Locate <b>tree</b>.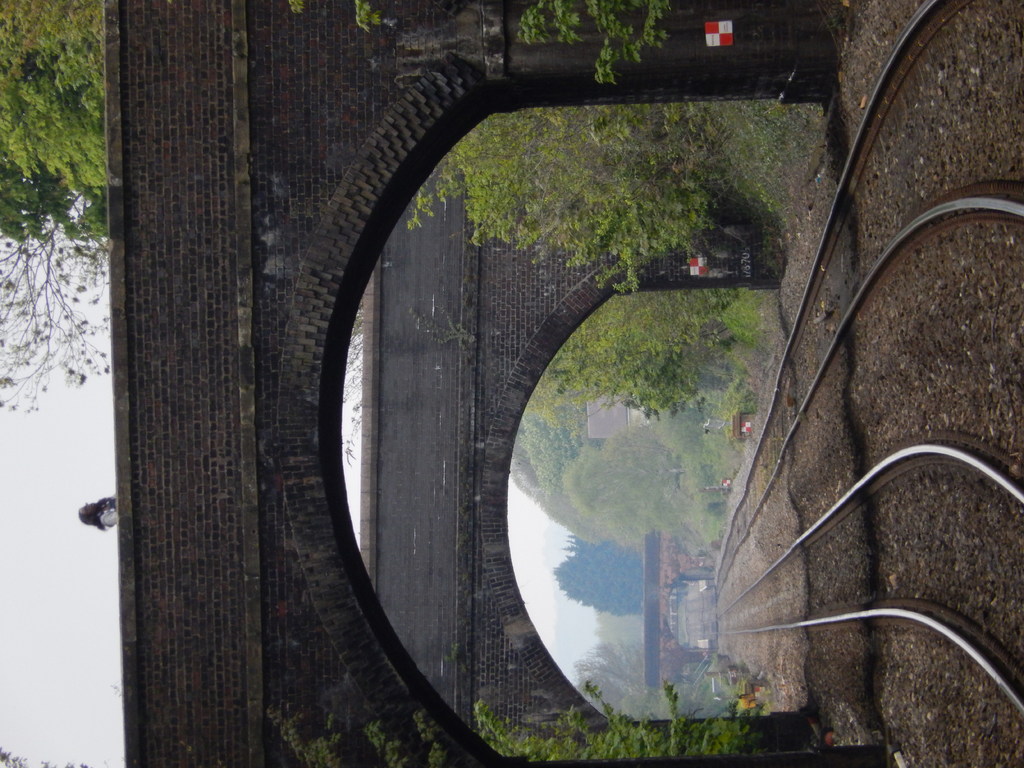
Bounding box: x1=550 y1=525 x2=648 y2=610.
